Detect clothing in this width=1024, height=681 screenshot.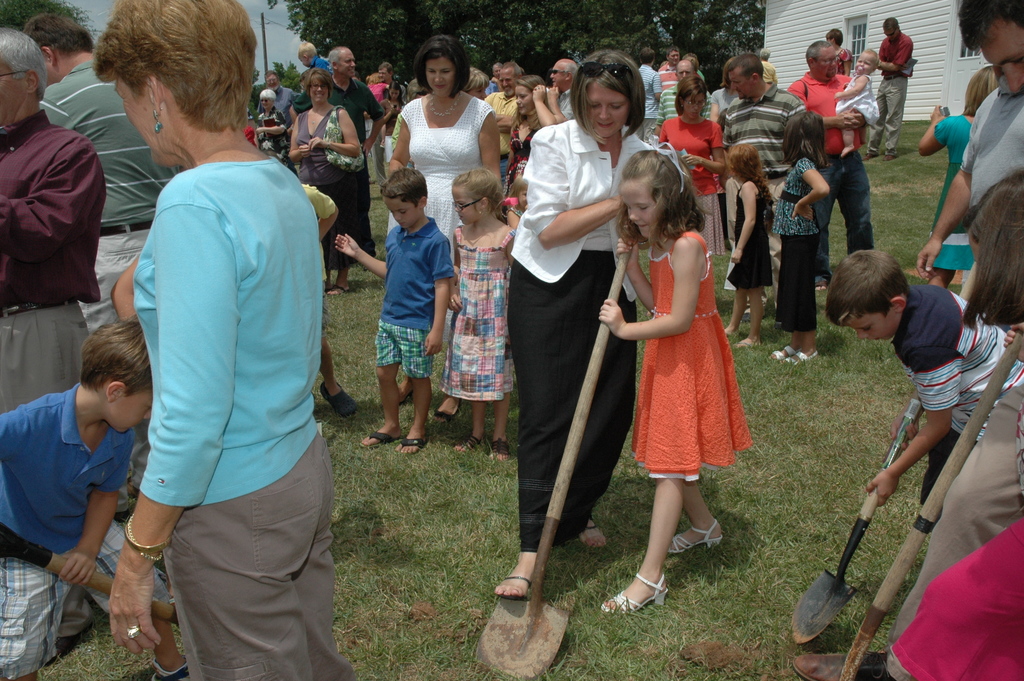
Detection: <region>890, 516, 1023, 680</region>.
